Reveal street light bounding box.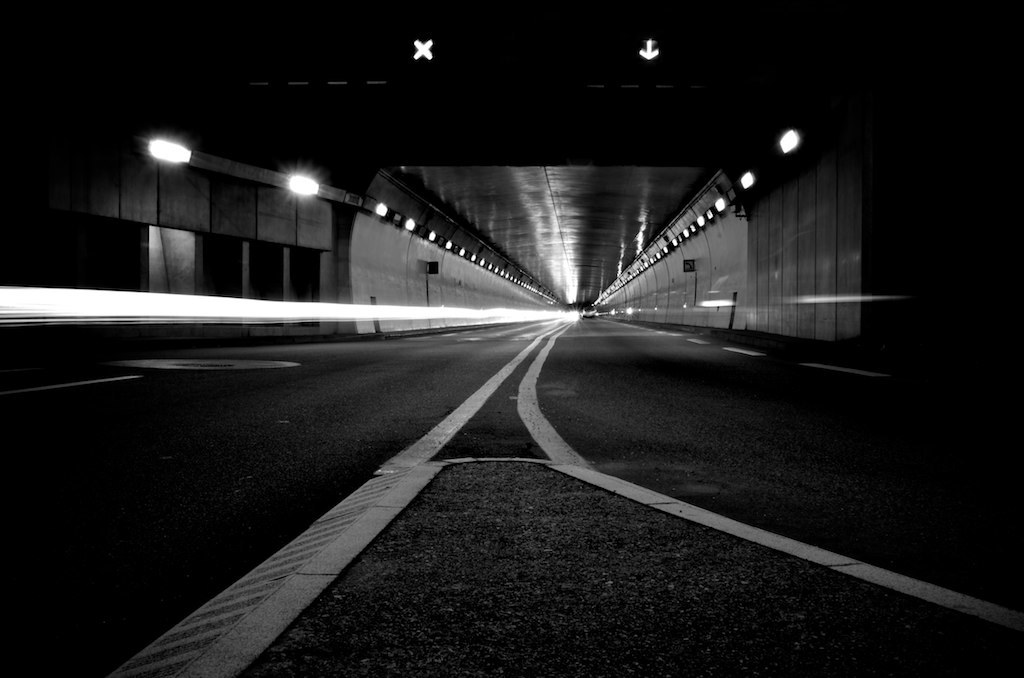
Revealed: [477,257,489,267].
